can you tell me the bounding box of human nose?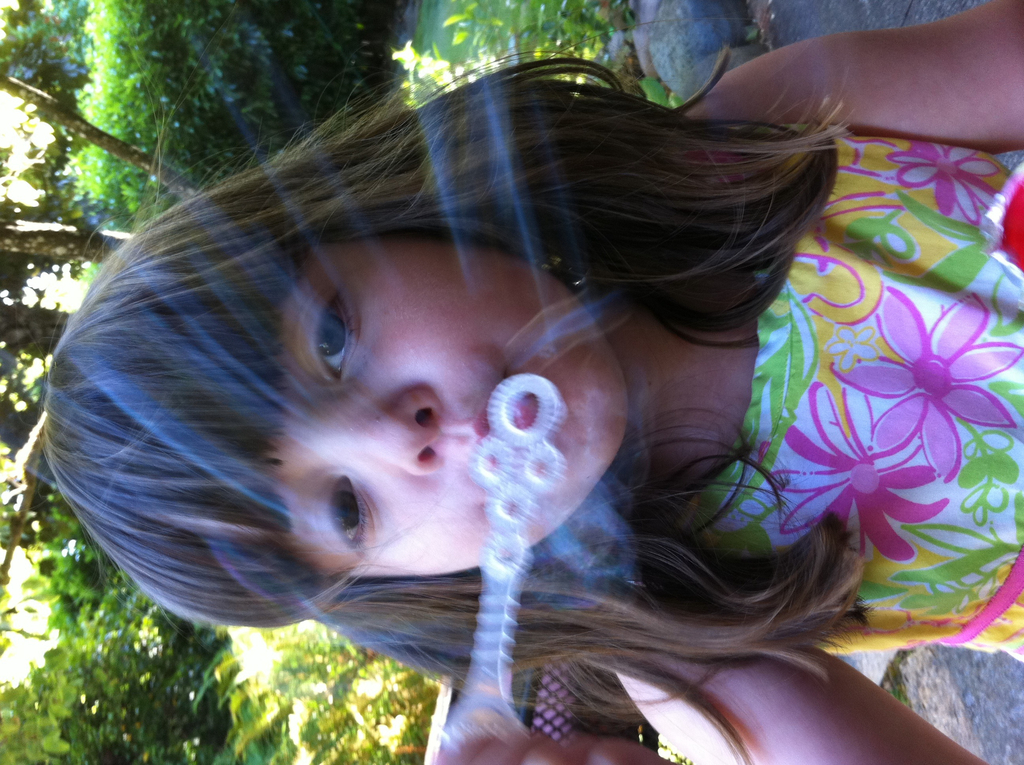
[left=314, top=387, right=444, bottom=476].
